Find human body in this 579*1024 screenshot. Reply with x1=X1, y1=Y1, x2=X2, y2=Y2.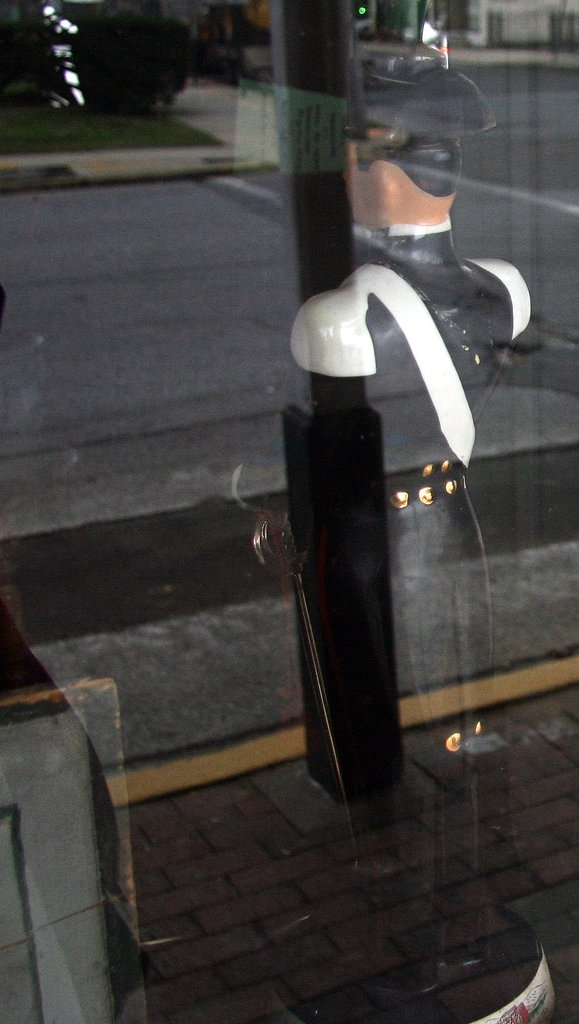
x1=318, y1=61, x2=549, y2=857.
